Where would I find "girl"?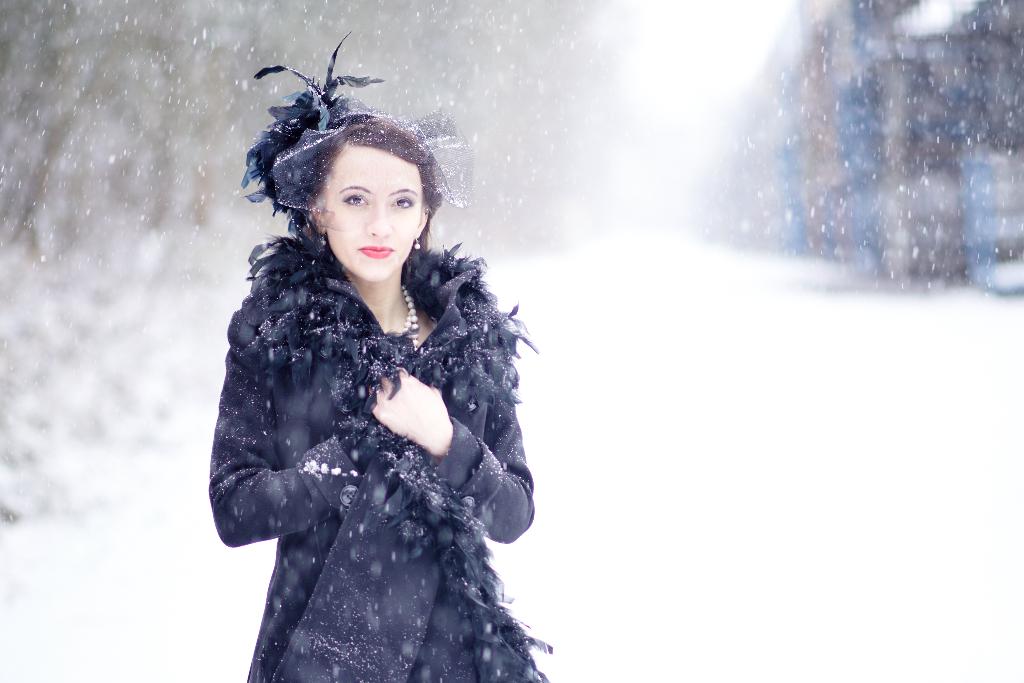
At box=[207, 27, 559, 682].
